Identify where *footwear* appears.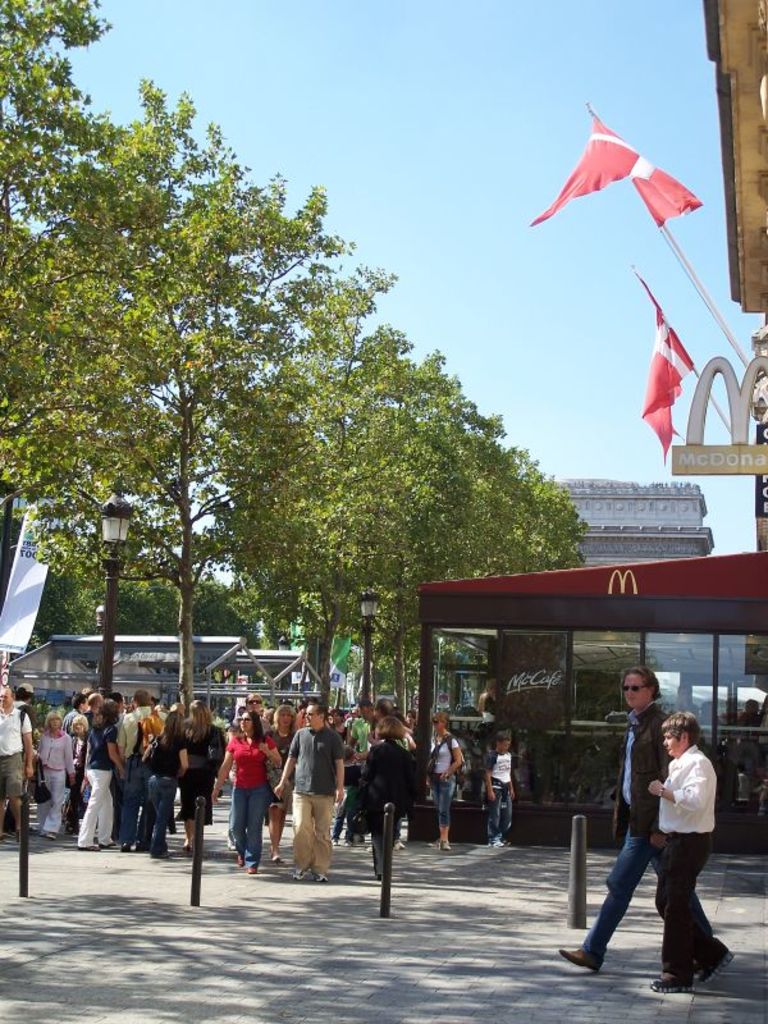
Appears at BBox(236, 850, 242, 865).
